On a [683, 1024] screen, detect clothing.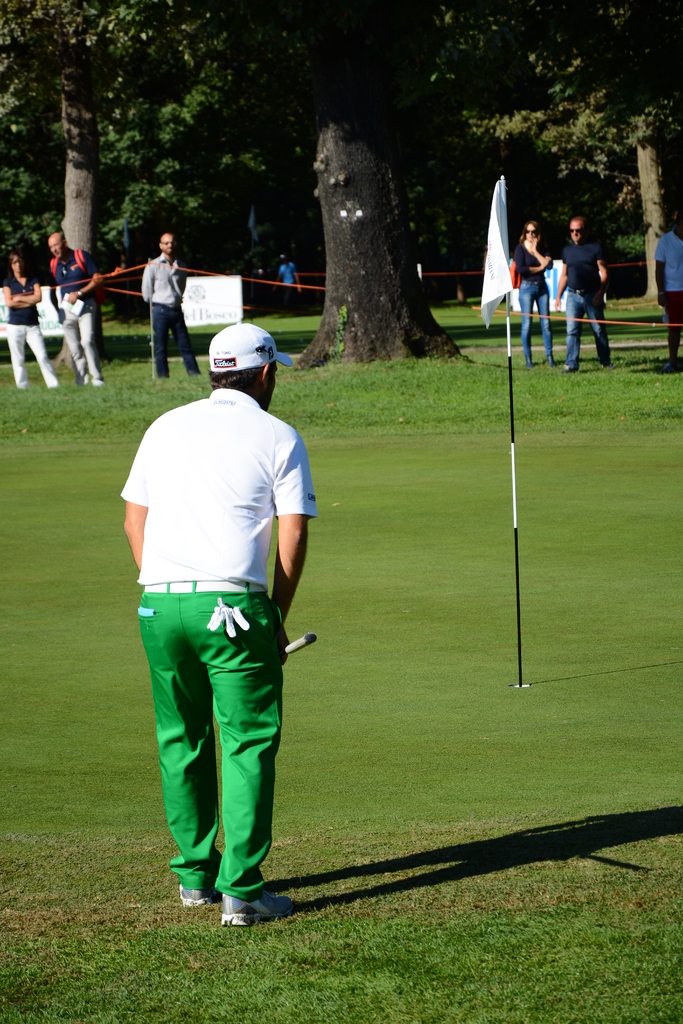
277 264 298 314.
